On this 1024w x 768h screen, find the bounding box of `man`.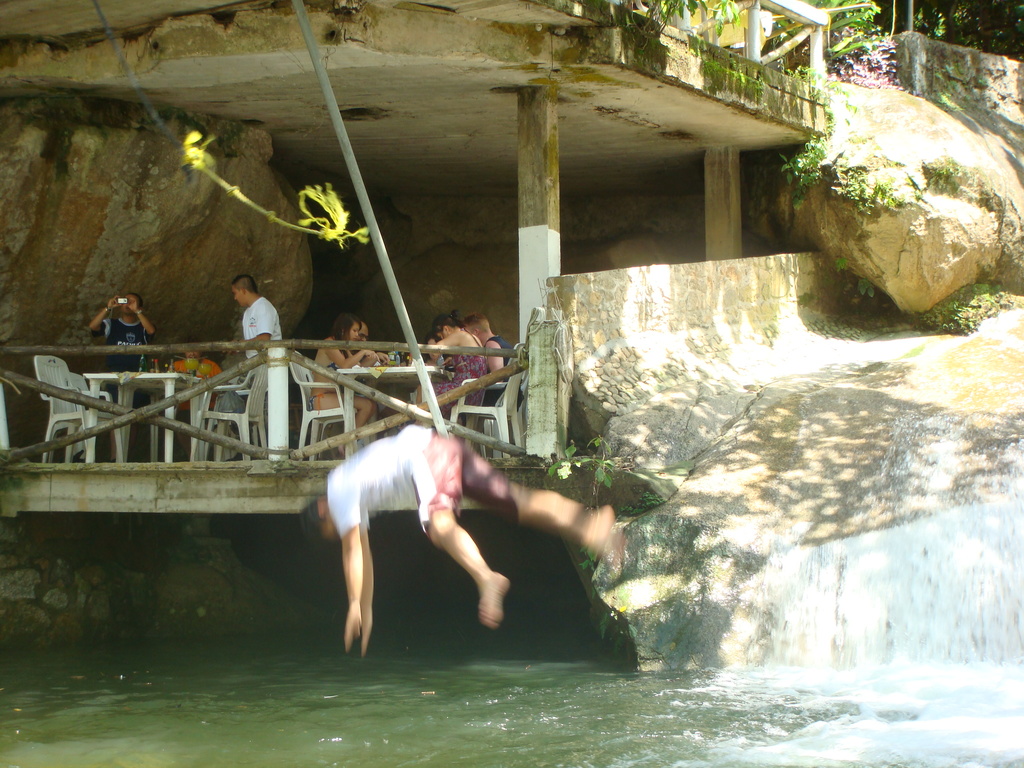
Bounding box: (87, 289, 153, 410).
